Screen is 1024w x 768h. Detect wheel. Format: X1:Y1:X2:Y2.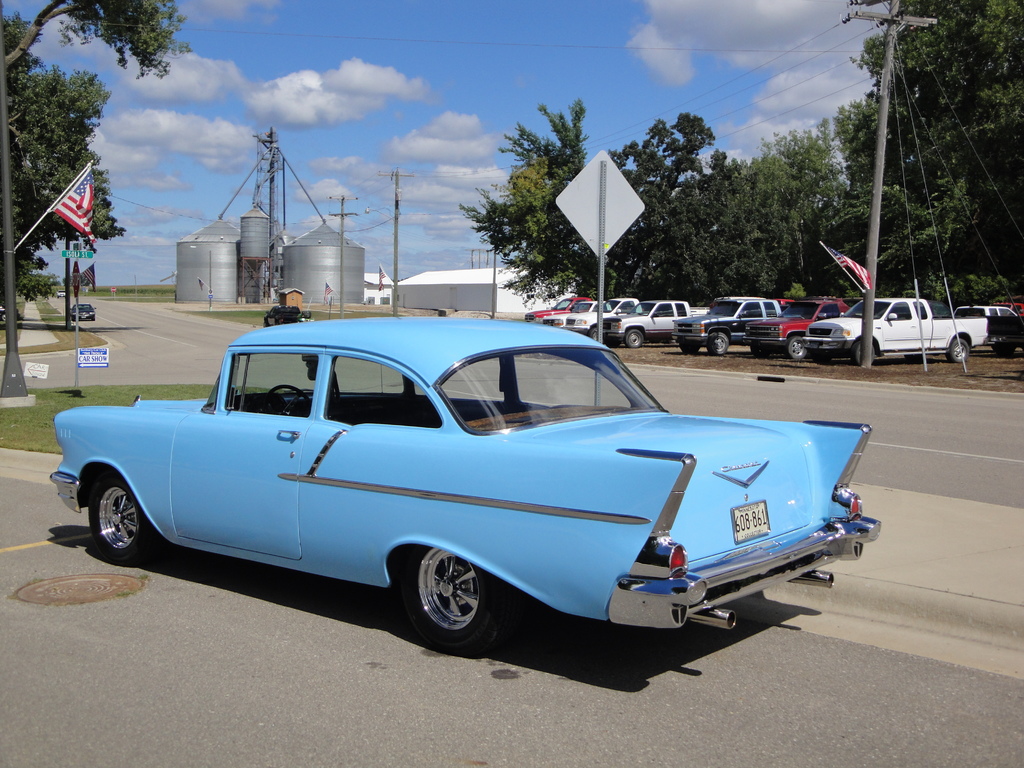
87:472:154:562.
